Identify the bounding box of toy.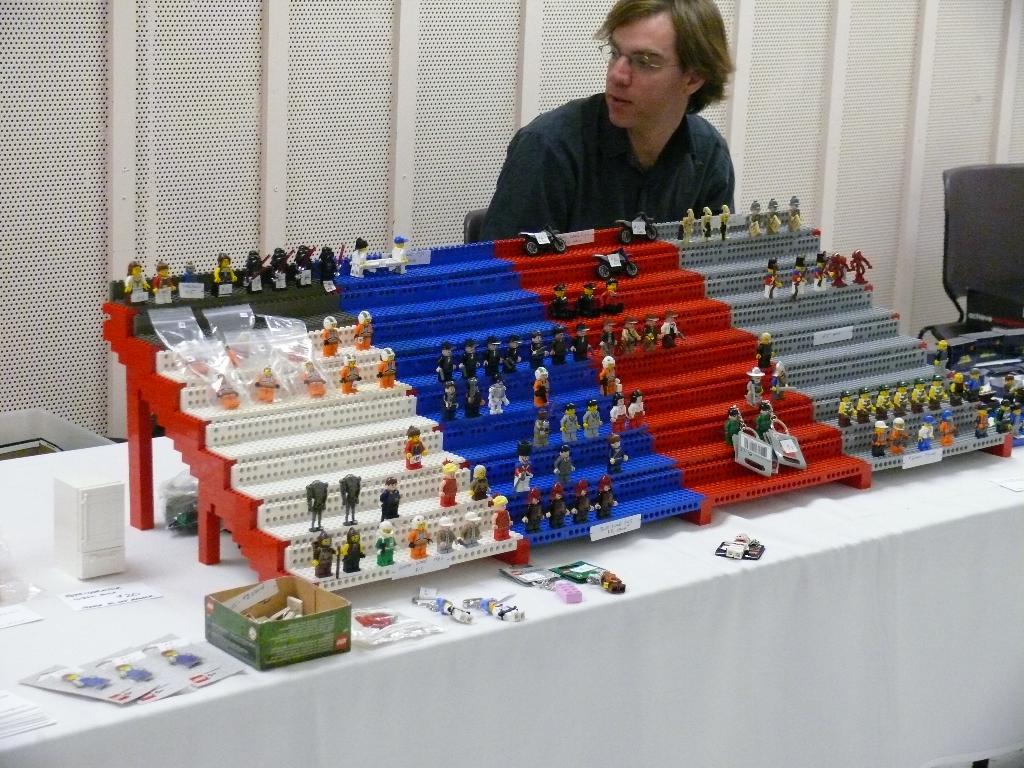
box(753, 332, 773, 362).
